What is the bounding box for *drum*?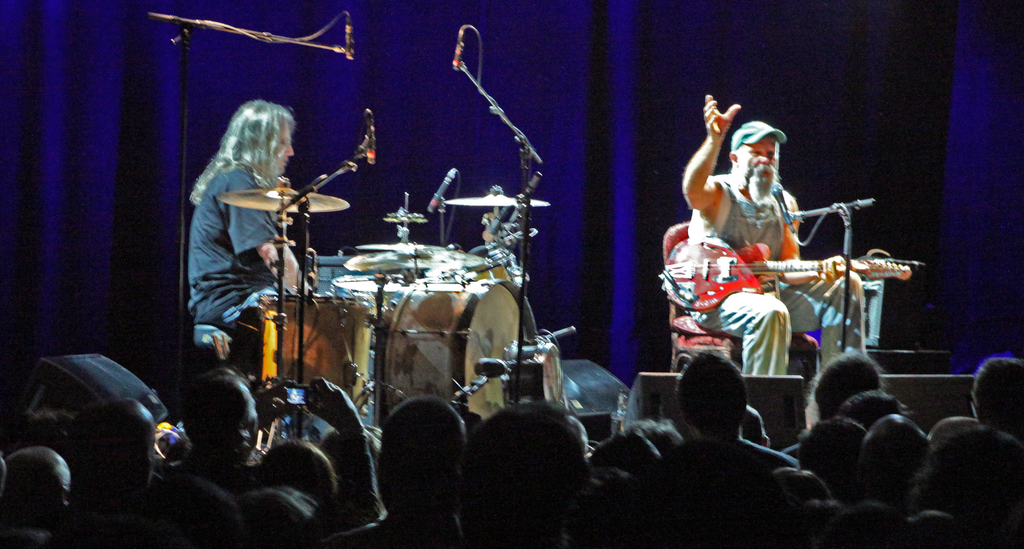
detection(374, 278, 543, 425).
